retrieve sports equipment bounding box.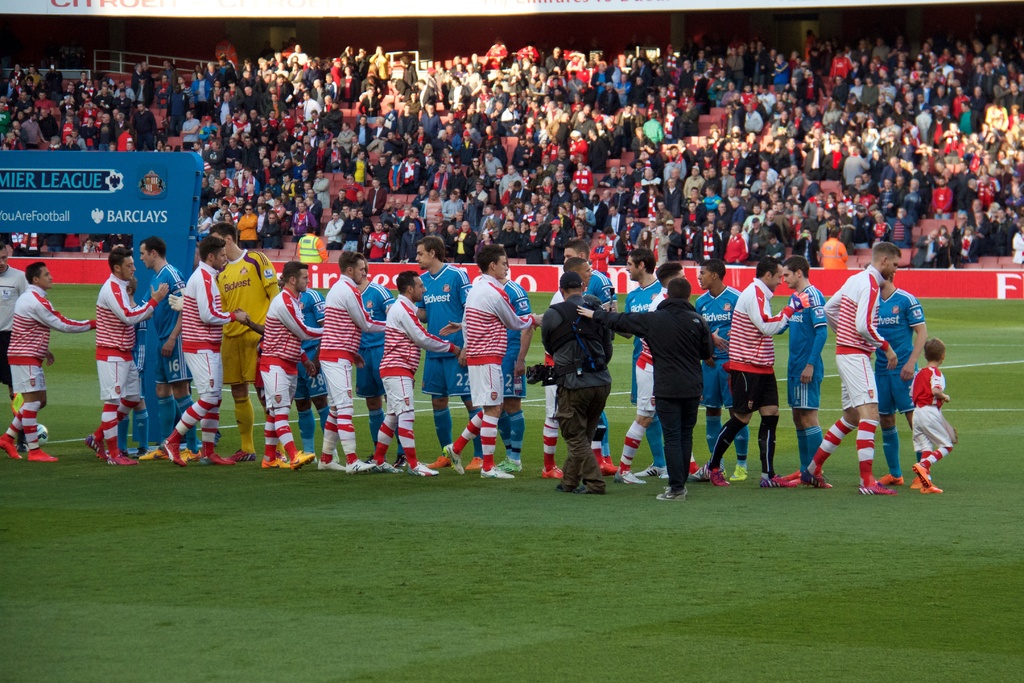
Bounding box: region(861, 483, 895, 497).
